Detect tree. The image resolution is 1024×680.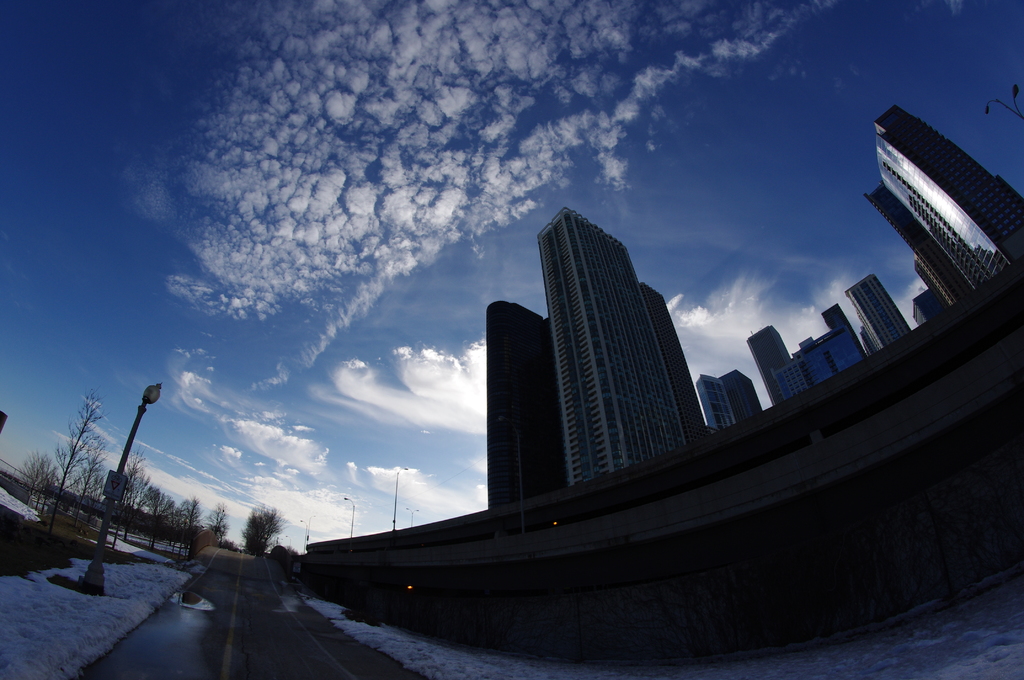
pyautogui.locateOnScreen(241, 504, 285, 558).
